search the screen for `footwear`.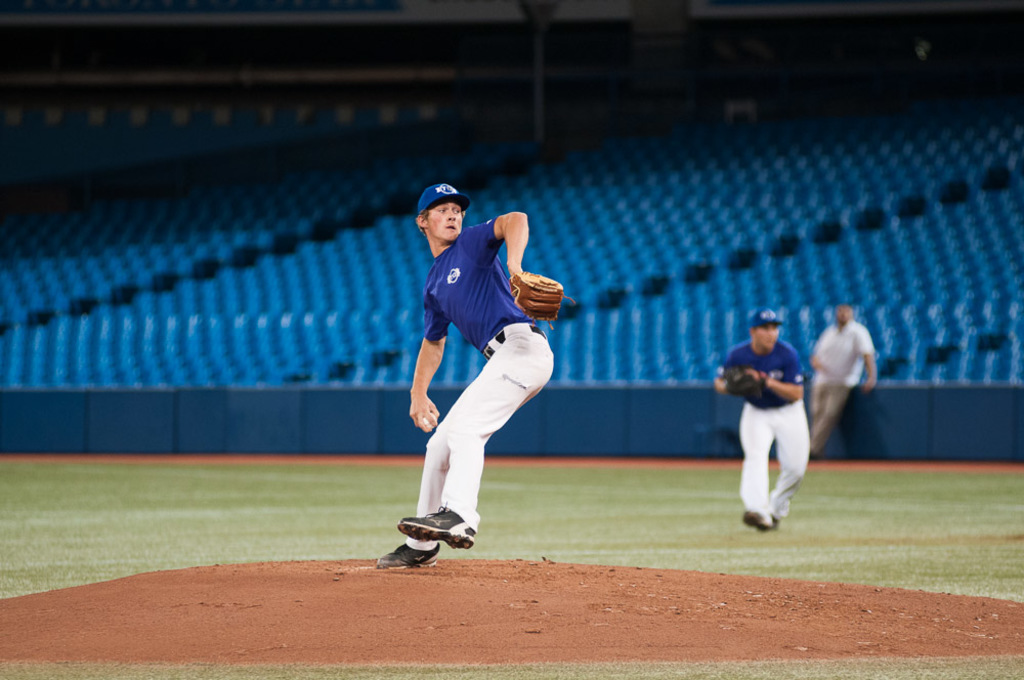
Found at pyautogui.locateOnScreen(743, 509, 773, 530).
